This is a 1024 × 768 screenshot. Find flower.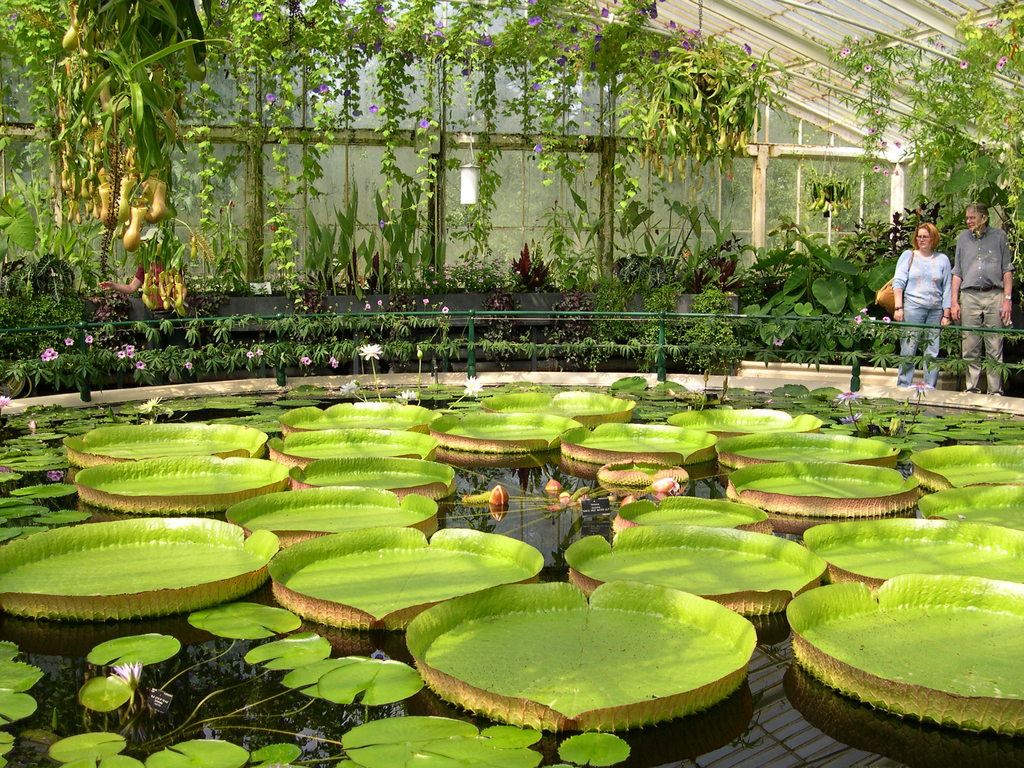
Bounding box: (854, 316, 862, 323).
